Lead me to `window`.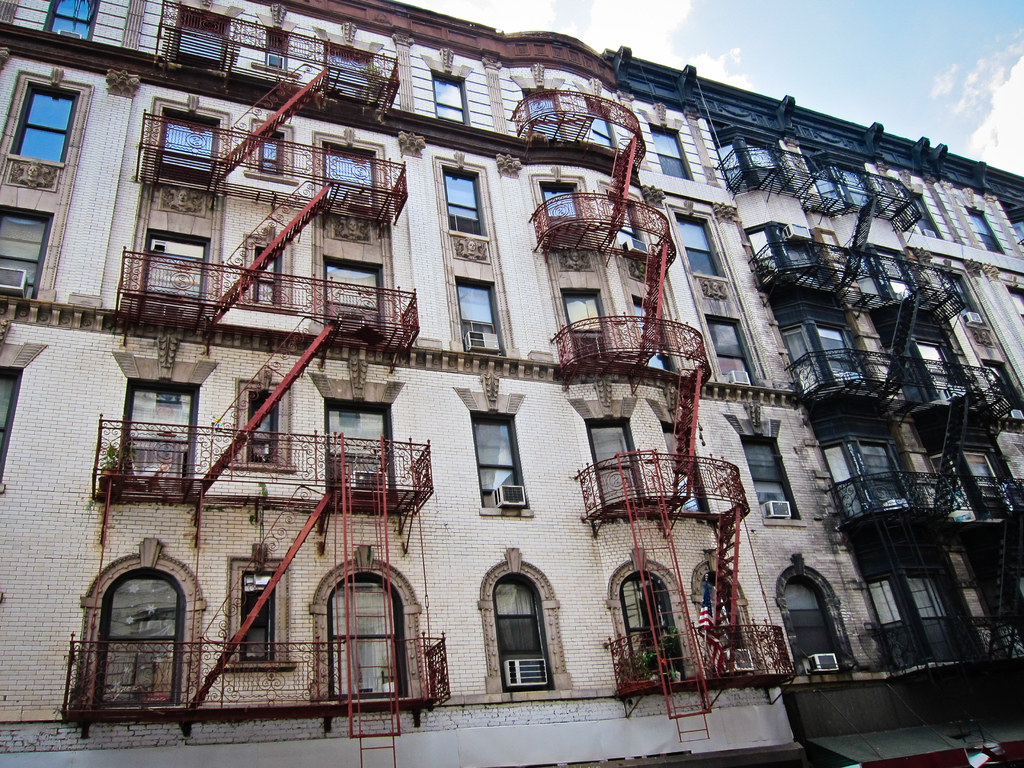
Lead to 810/166/837/209.
